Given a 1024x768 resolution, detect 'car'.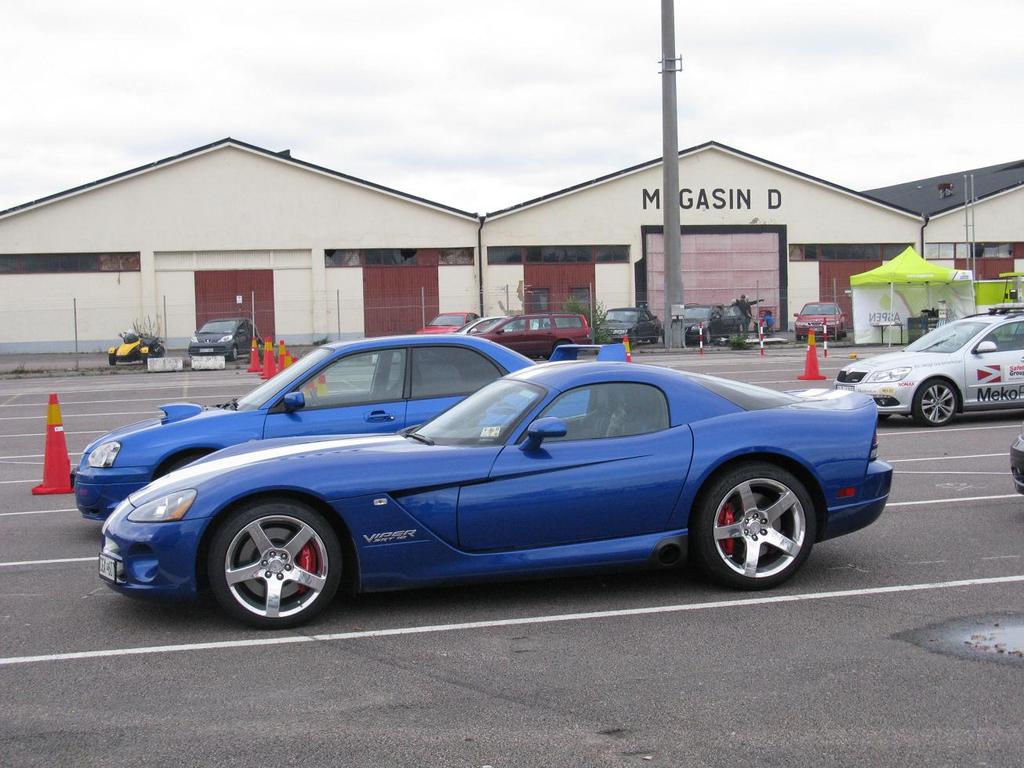
76:328:633:516.
